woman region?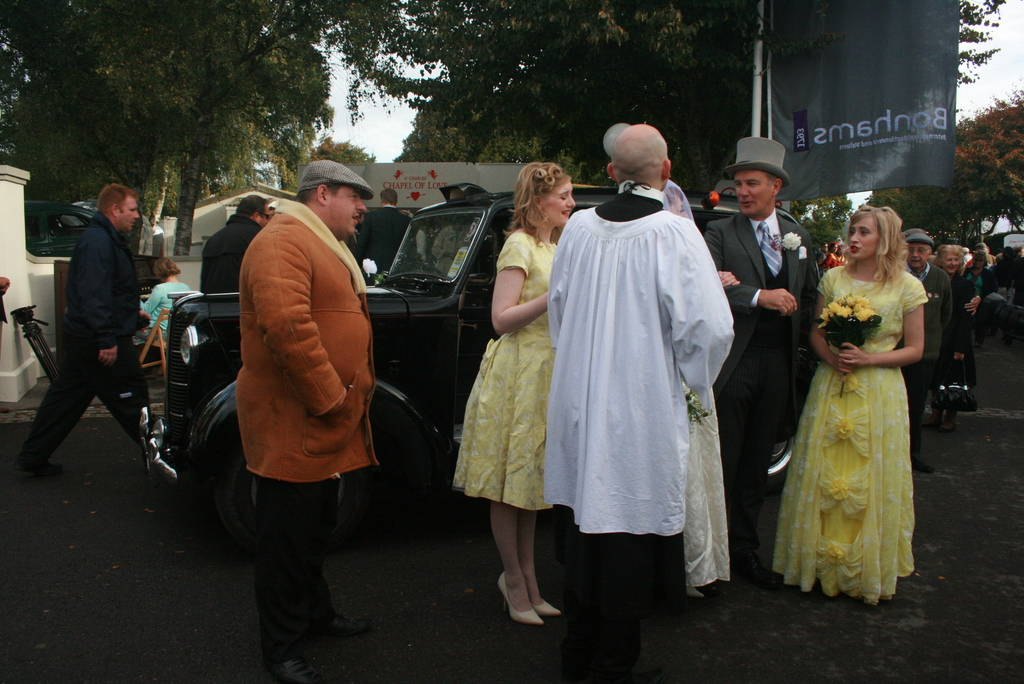
[left=836, top=243, right=846, bottom=267]
